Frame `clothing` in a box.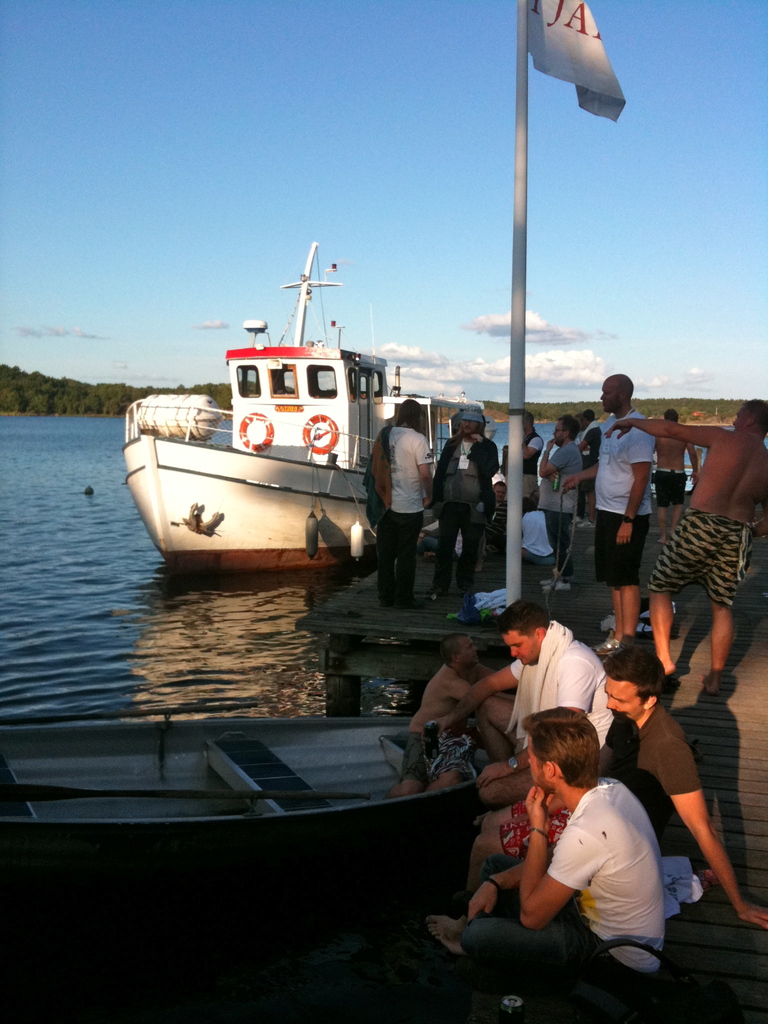
bbox(454, 784, 690, 1007).
